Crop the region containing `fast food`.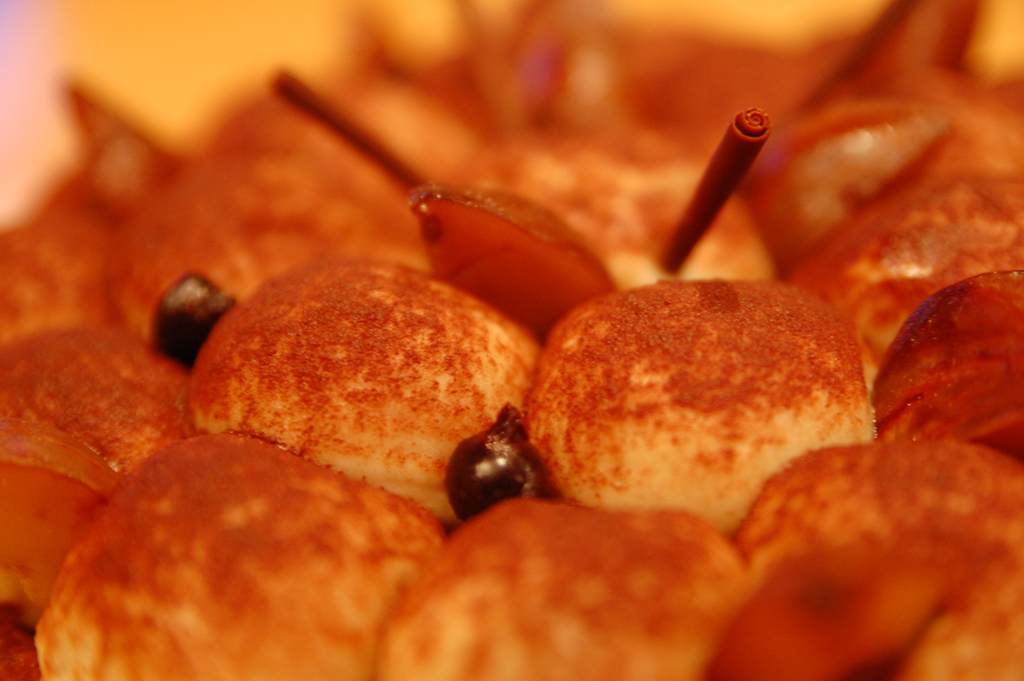
Crop region: box=[525, 270, 892, 543].
